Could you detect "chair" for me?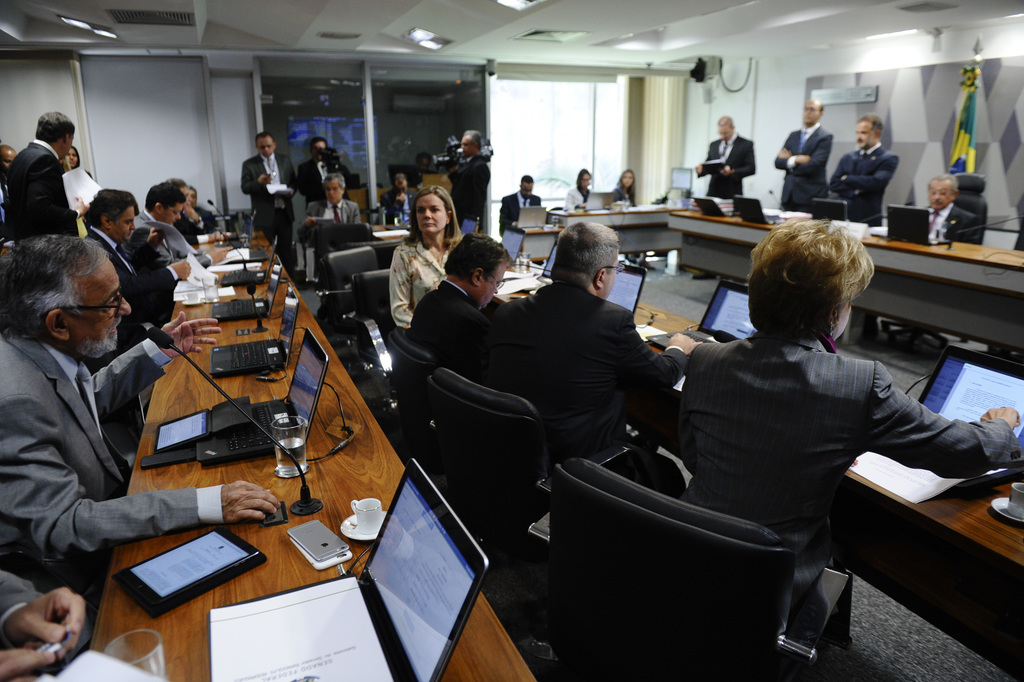
Detection result: (427,366,640,615).
